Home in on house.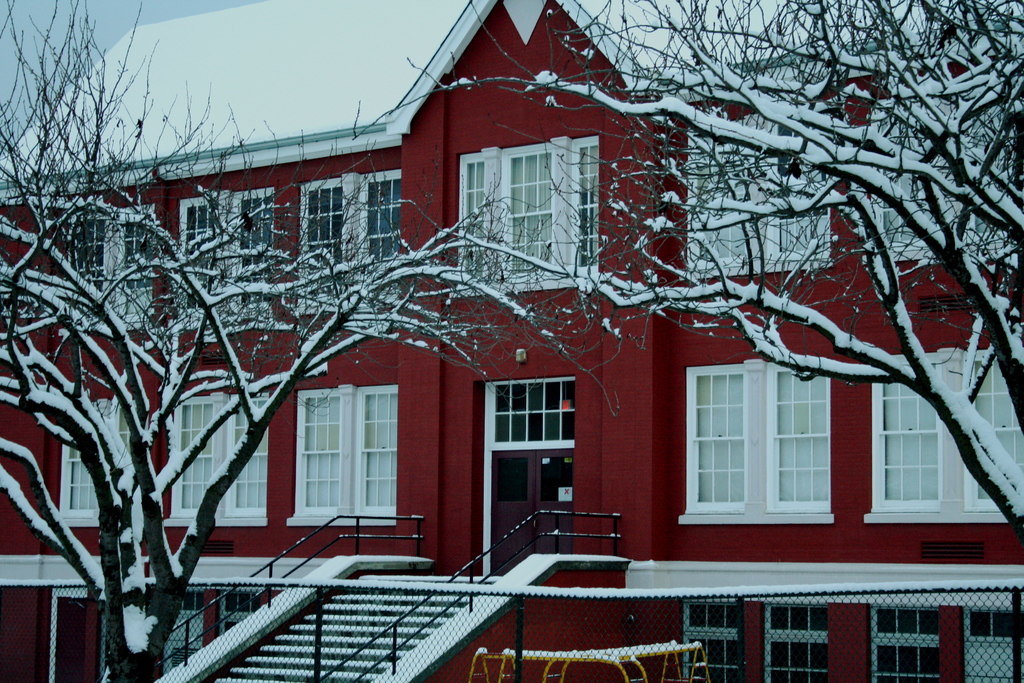
Homed in at box(7, 55, 986, 644).
